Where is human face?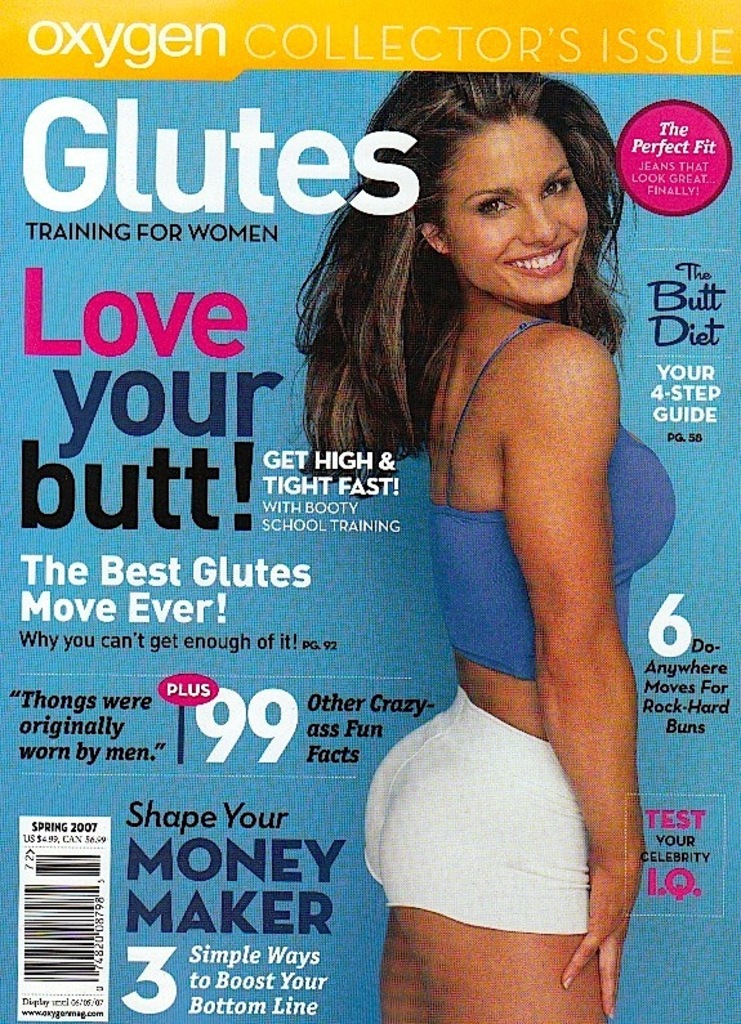
Rect(448, 119, 590, 310).
